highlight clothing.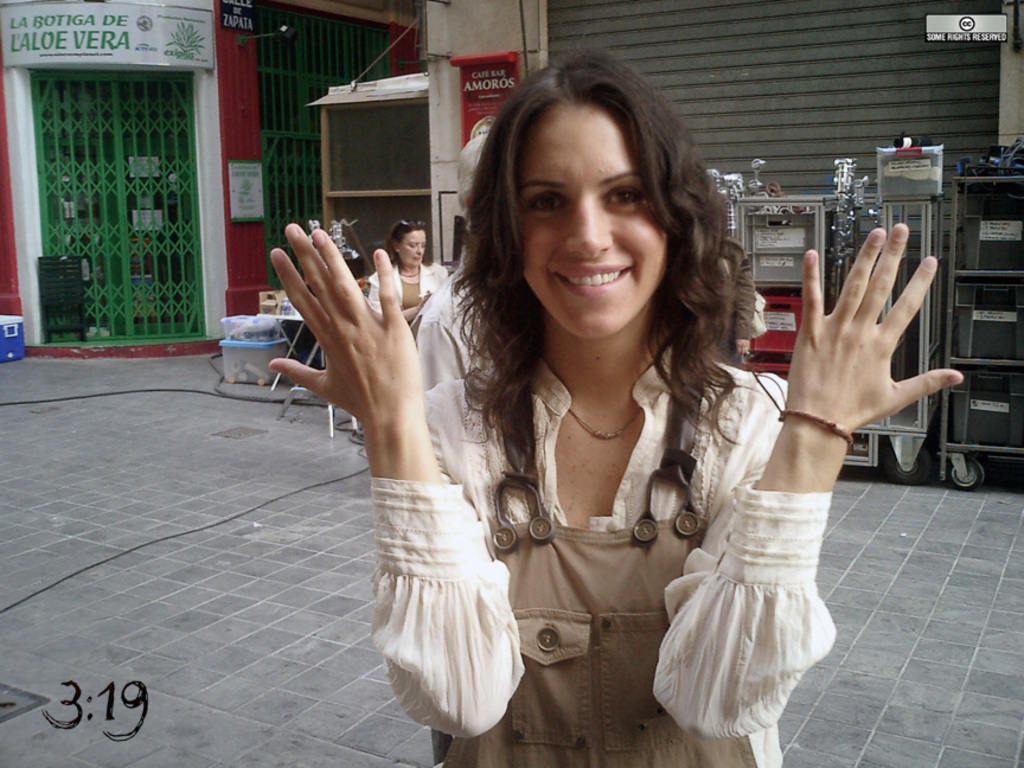
Highlighted region: bbox(365, 260, 446, 328).
